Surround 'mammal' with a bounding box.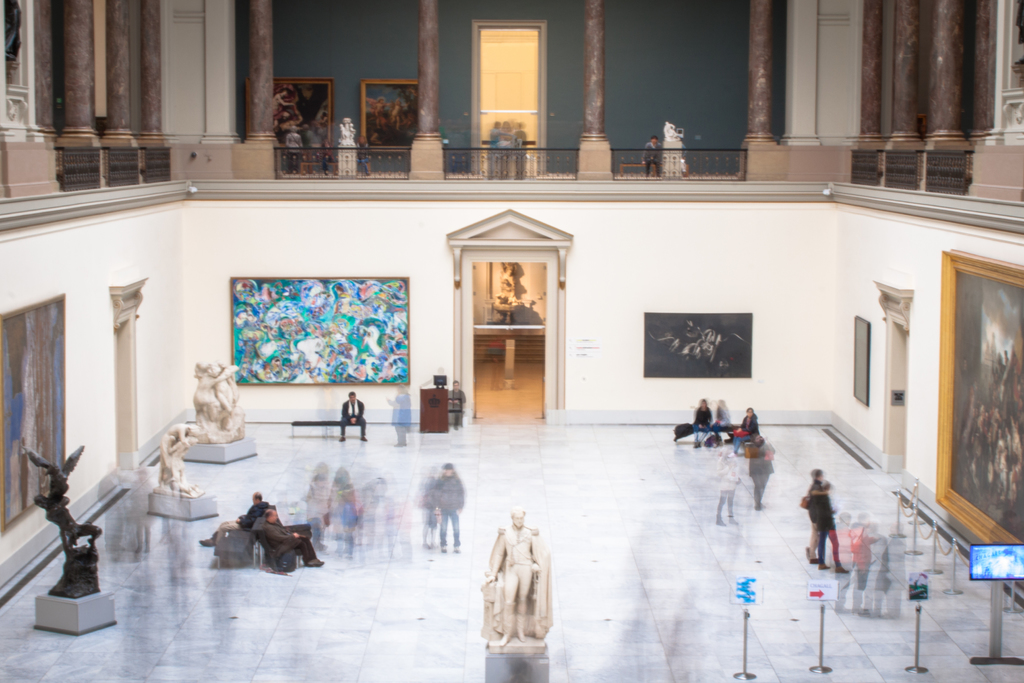
region(728, 403, 760, 460).
